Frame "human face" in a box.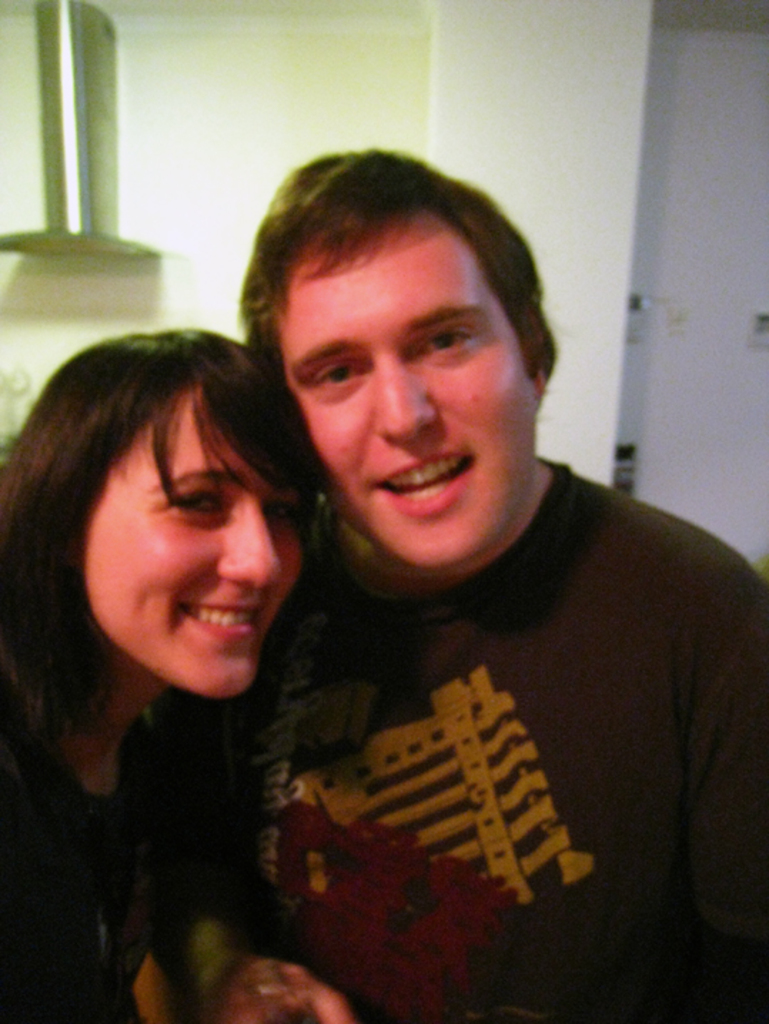
73 382 315 706.
